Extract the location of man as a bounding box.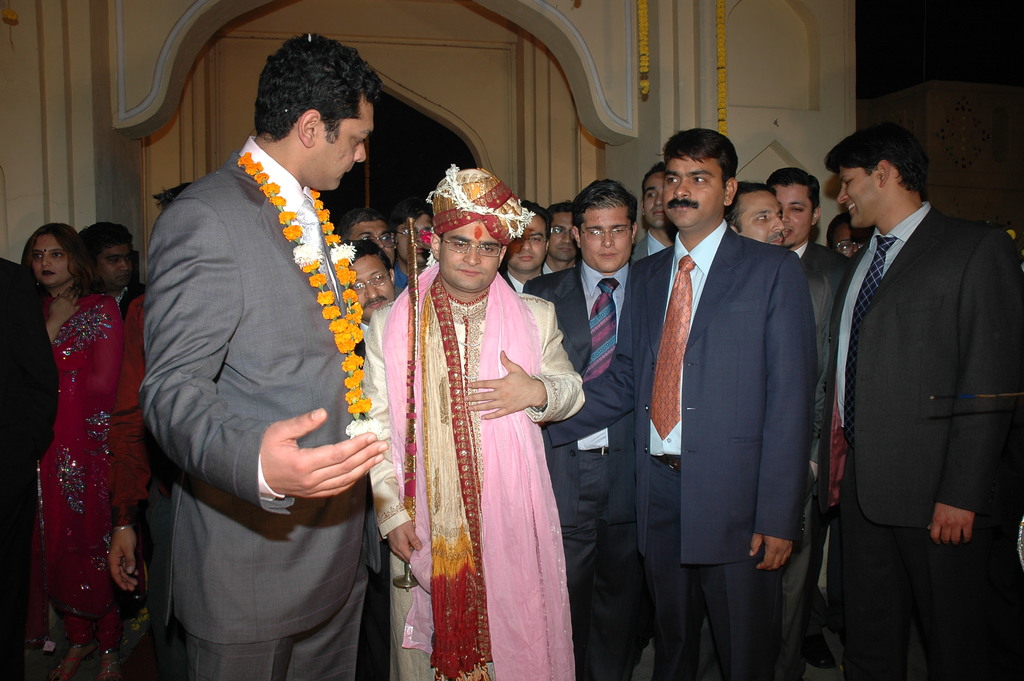
crop(79, 226, 135, 315).
